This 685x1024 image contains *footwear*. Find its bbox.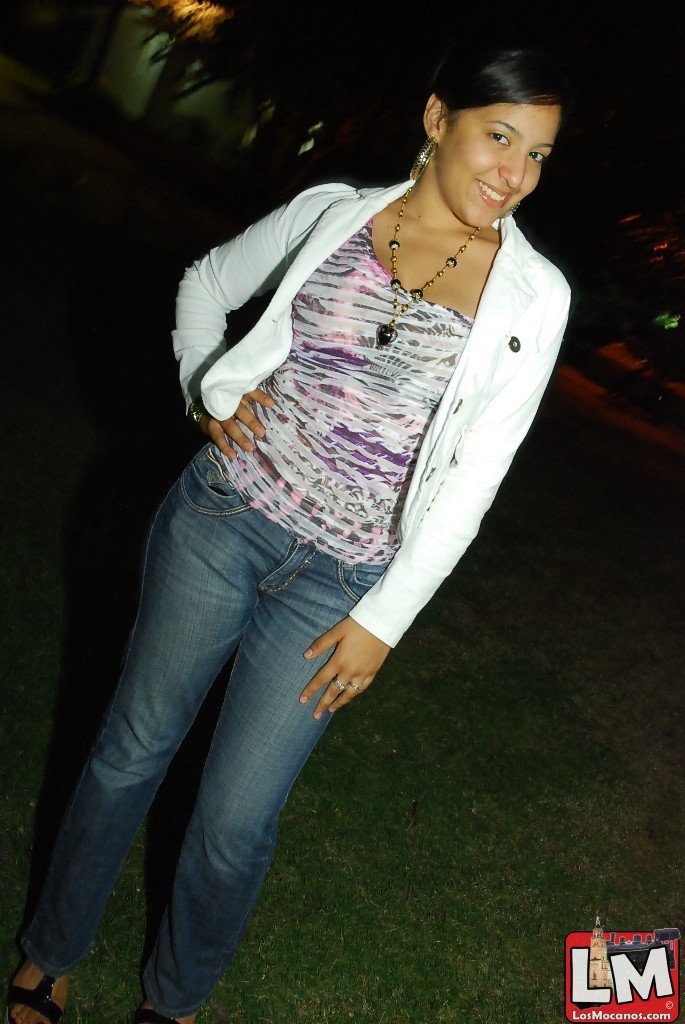
Rect(0, 952, 61, 1022).
